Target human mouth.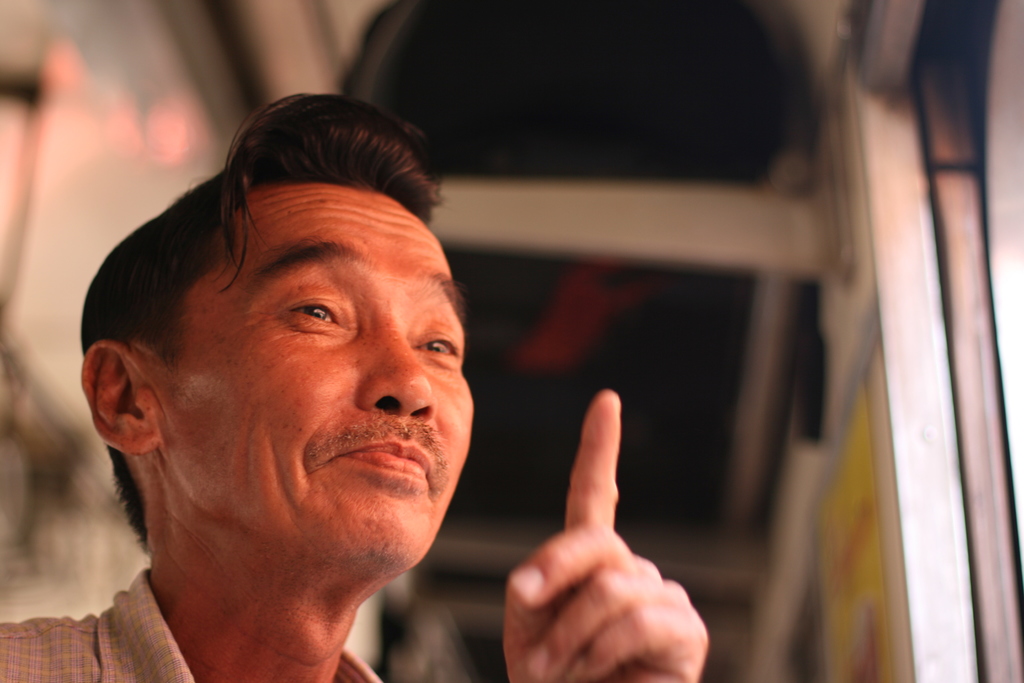
Target region: crop(337, 439, 436, 476).
